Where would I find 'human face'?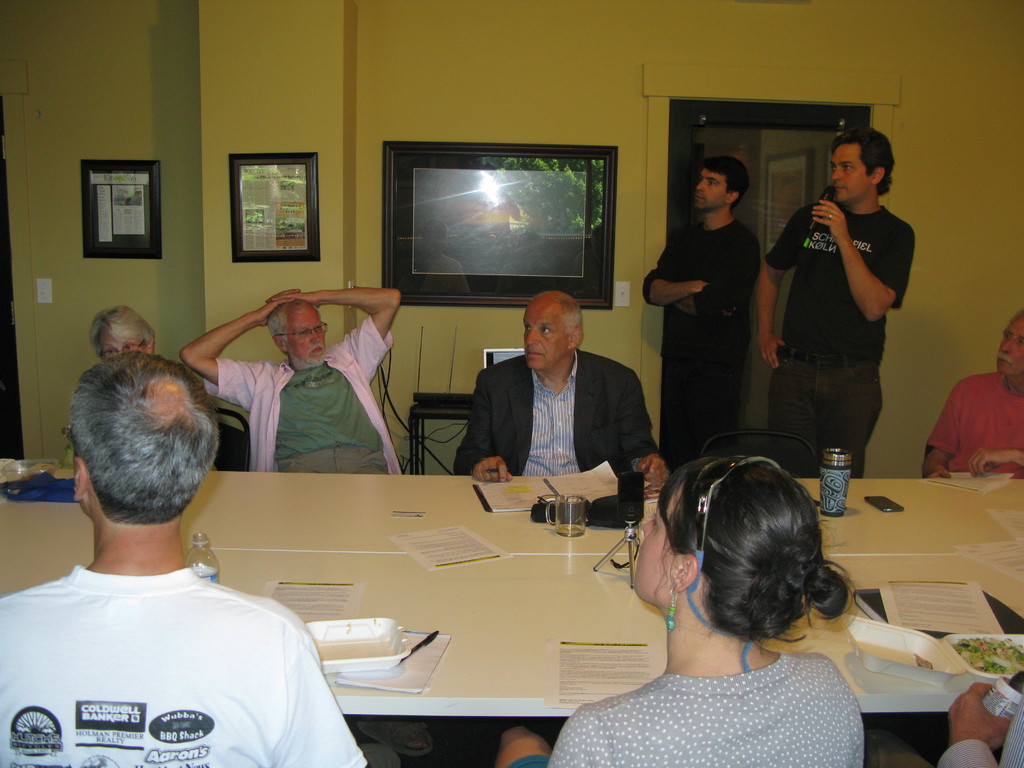
At (x1=97, y1=333, x2=143, y2=357).
